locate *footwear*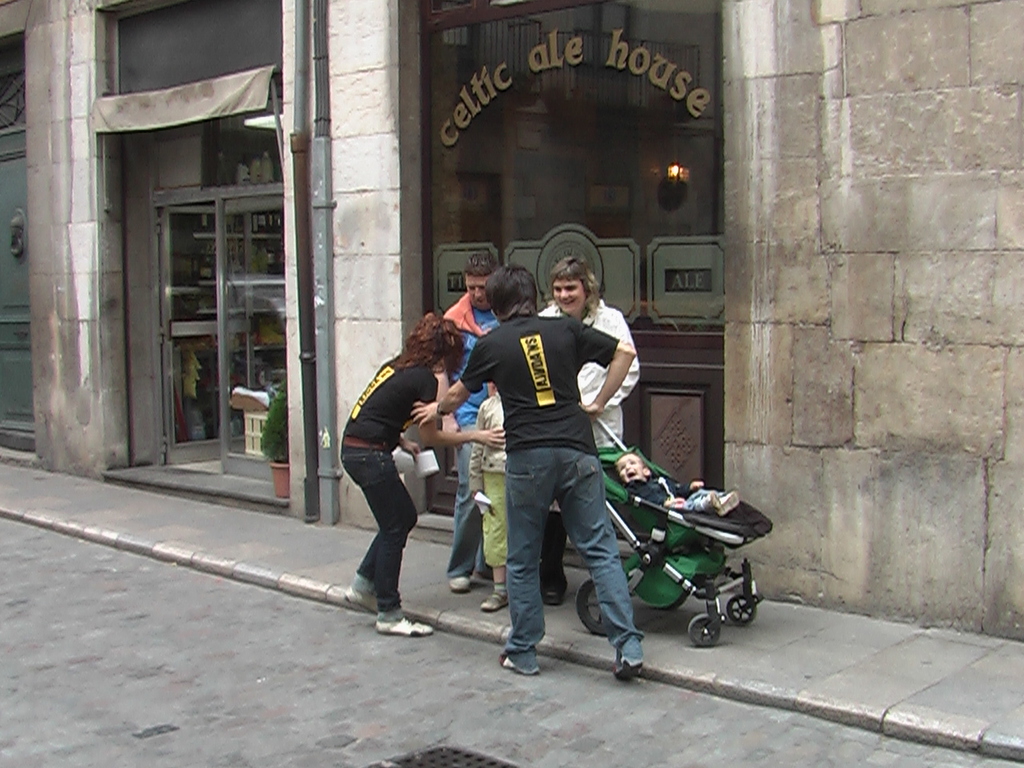
(x1=344, y1=586, x2=384, y2=615)
